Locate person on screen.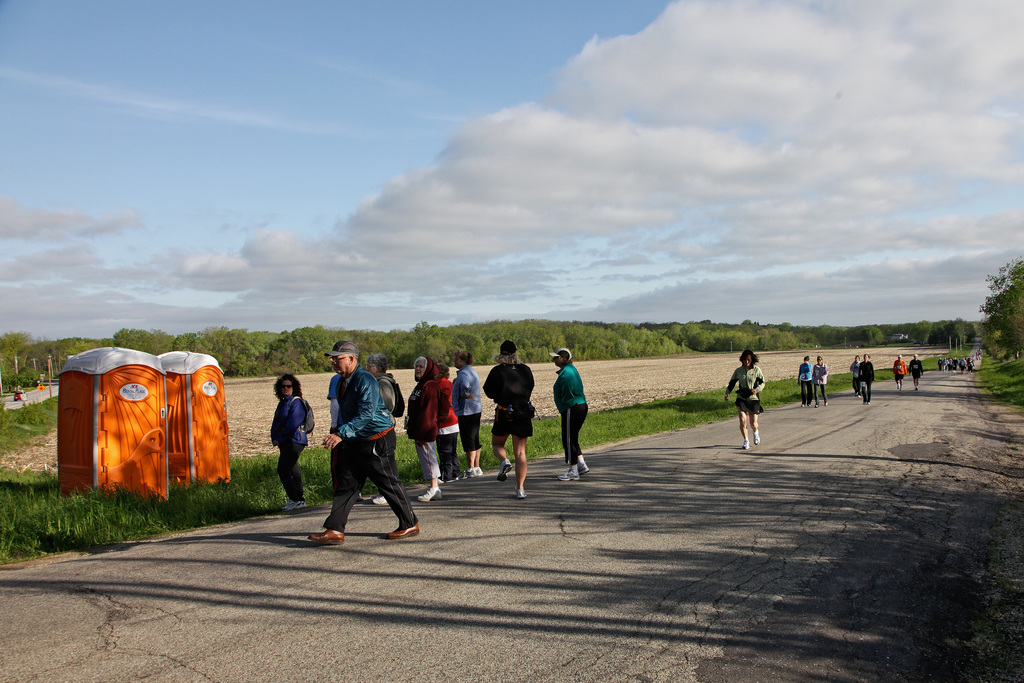
On screen at (797,352,815,409).
